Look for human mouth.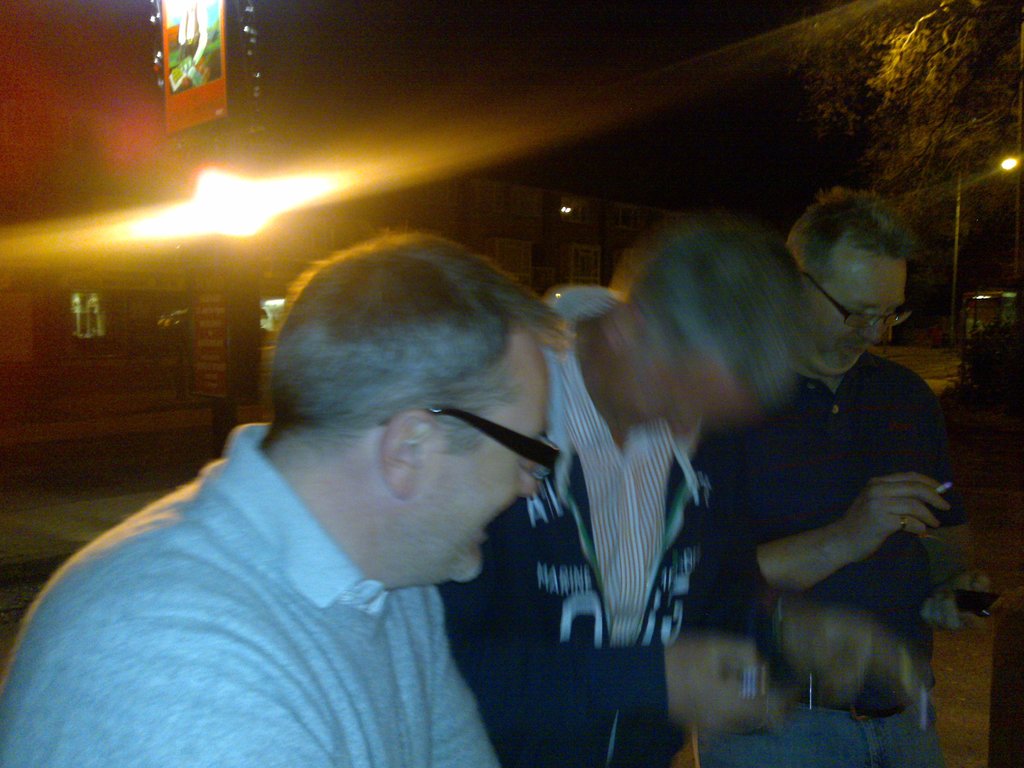
Found: {"left": 847, "top": 342, "right": 872, "bottom": 367}.
